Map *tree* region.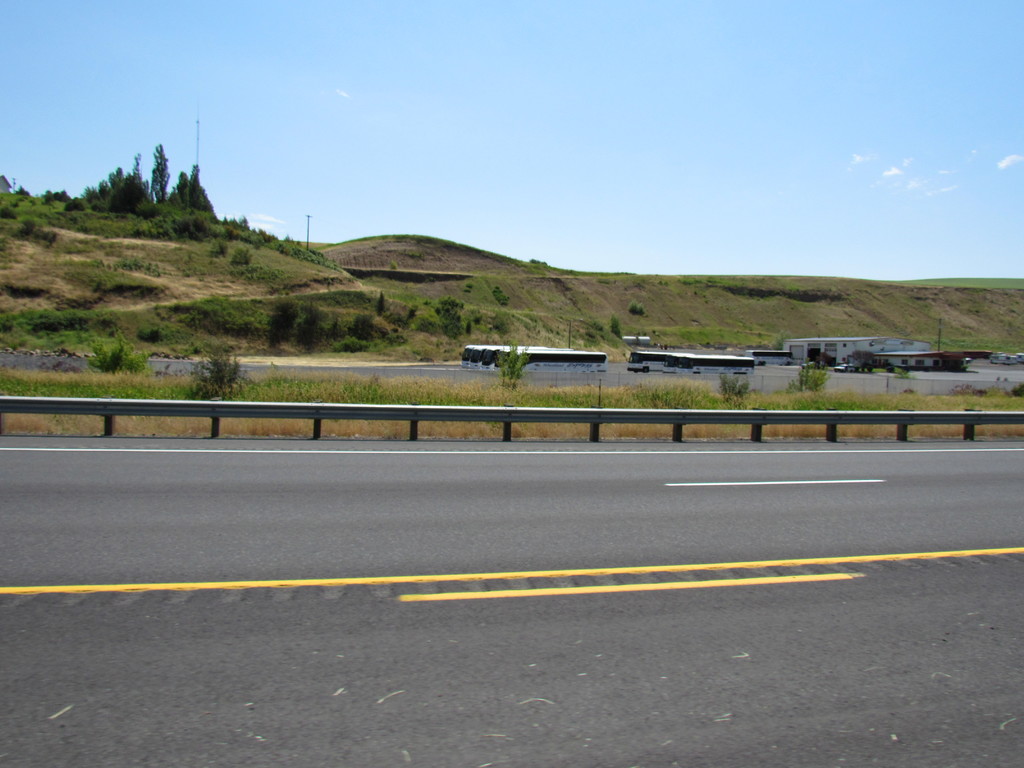
Mapped to 150:139:170:205.
